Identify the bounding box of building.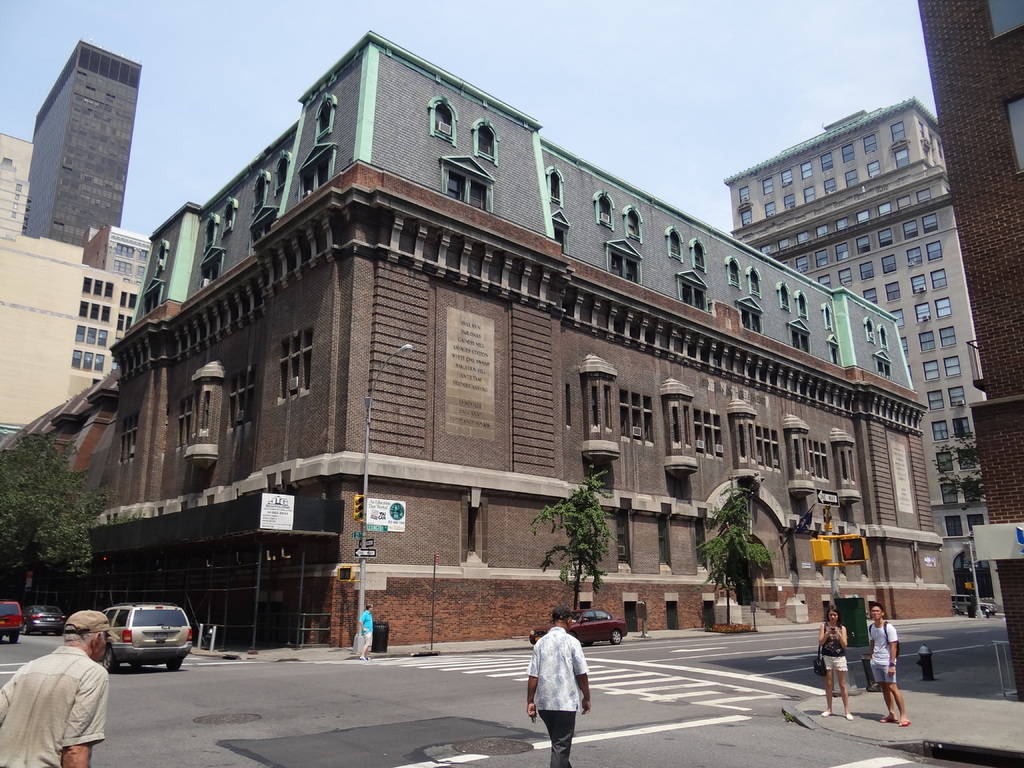
(x1=915, y1=0, x2=1023, y2=700).
